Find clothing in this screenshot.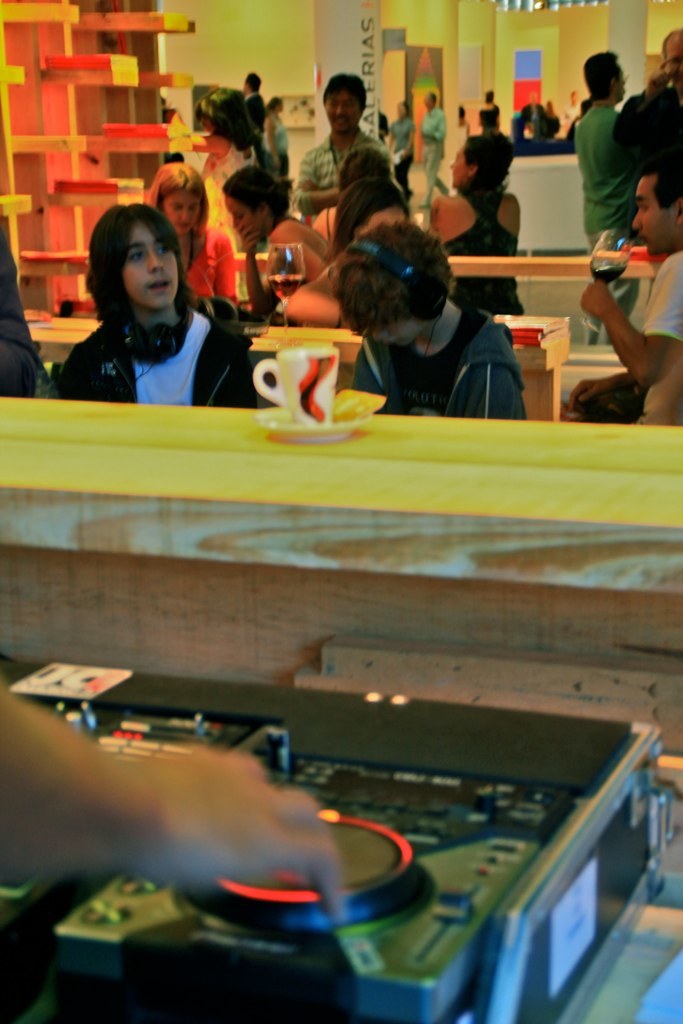
The bounding box for clothing is BBox(270, 219, 336, 284).
